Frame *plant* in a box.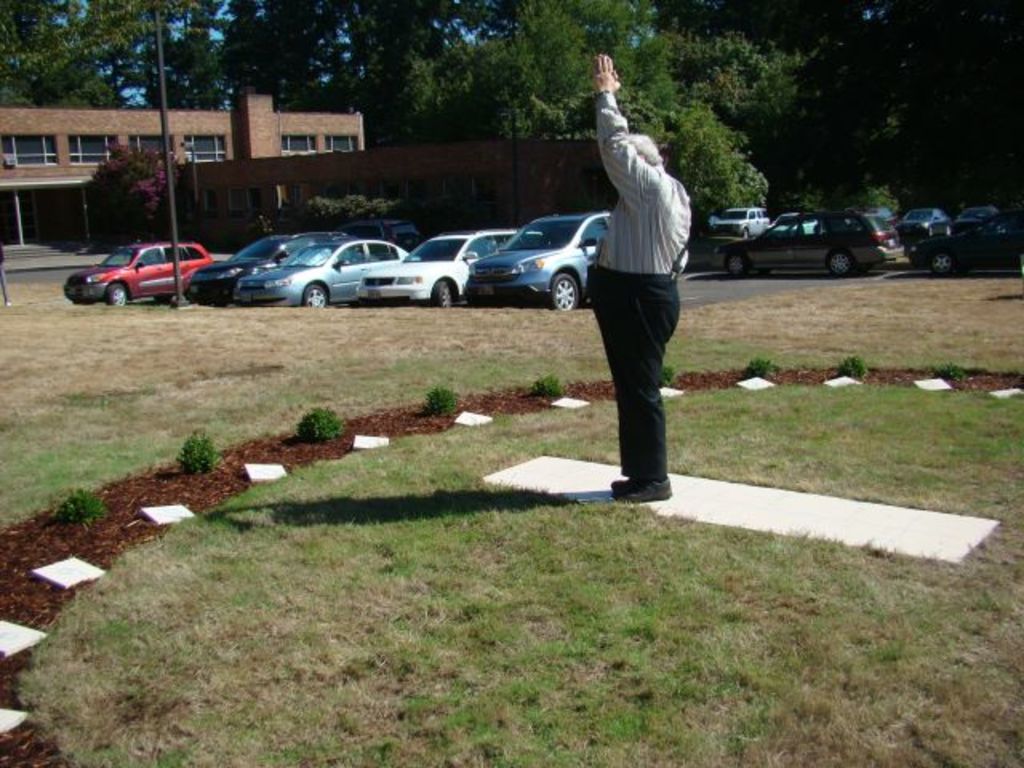
rect(0, 248, 1022, 541).
